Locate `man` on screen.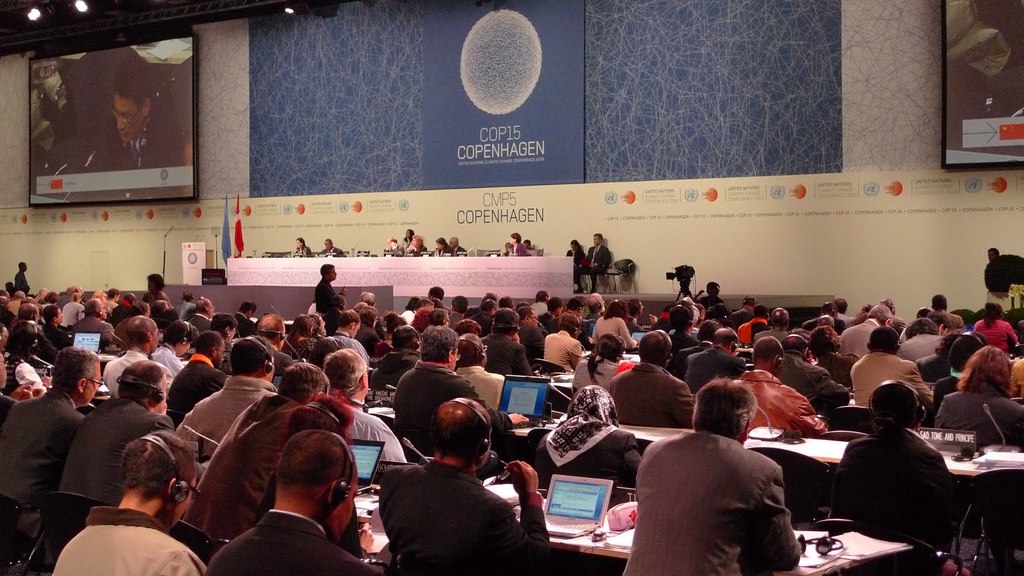
On screen at rect(52, 433, 204, 575).
